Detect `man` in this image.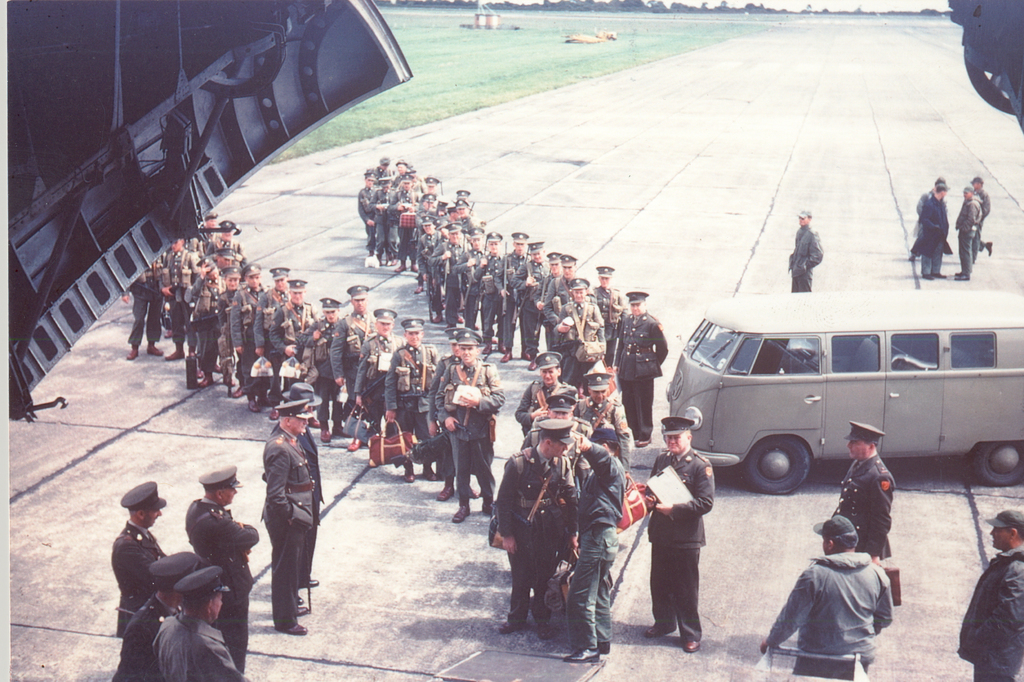
Detection: box(955, 186, 982, 279).
